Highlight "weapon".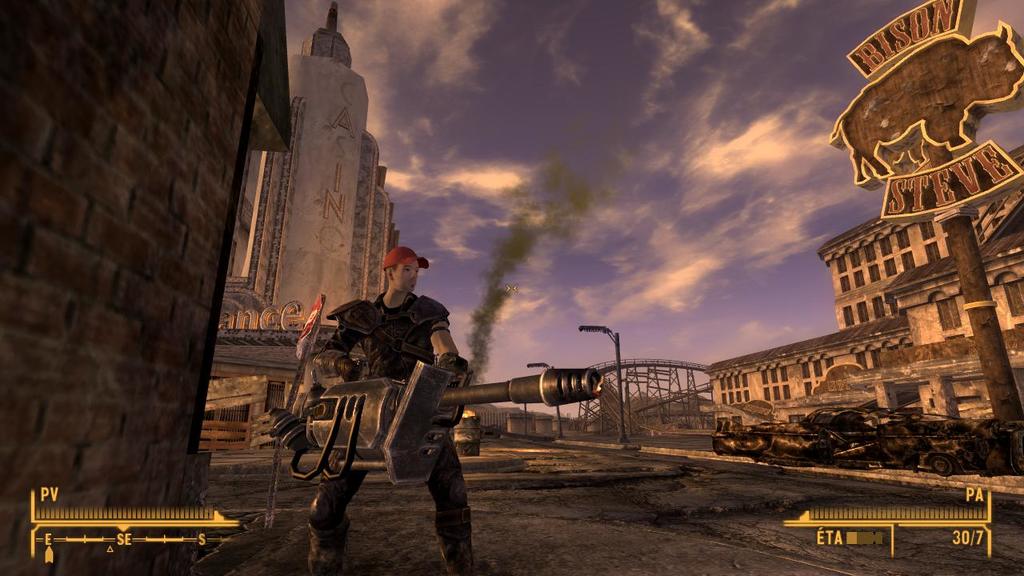
Highlighted region: pyautogui.locateOnScreen(286, 354, 601, 479).
